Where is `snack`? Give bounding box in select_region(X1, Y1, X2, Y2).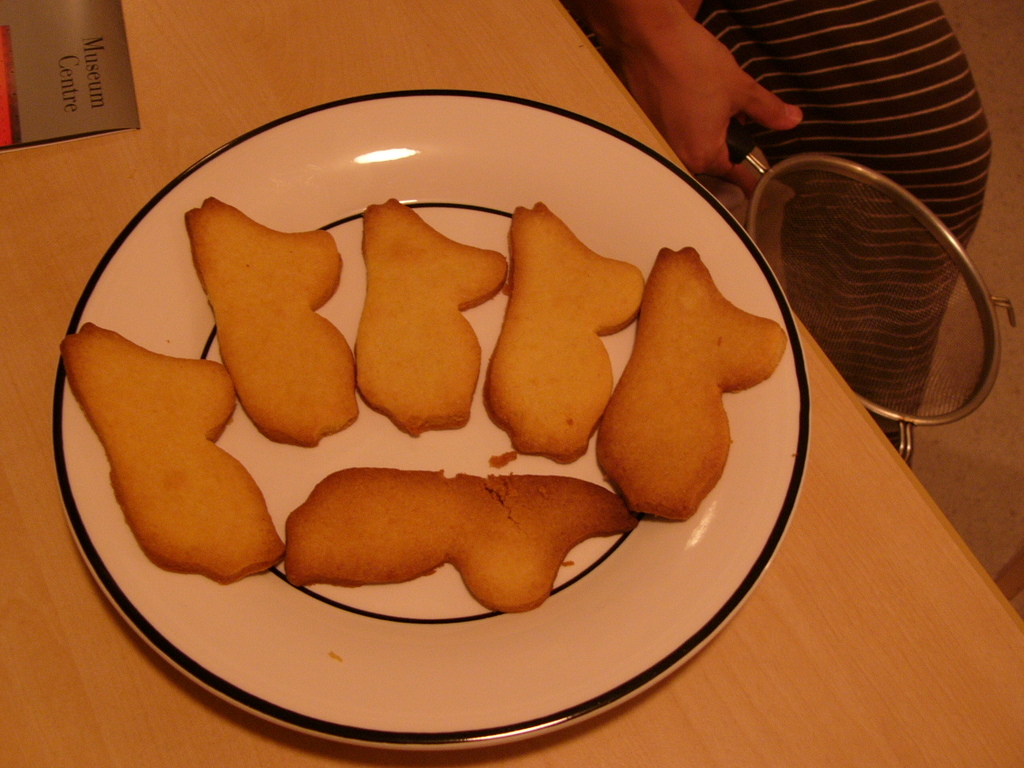
select_region(359, 198, 506, 433).
